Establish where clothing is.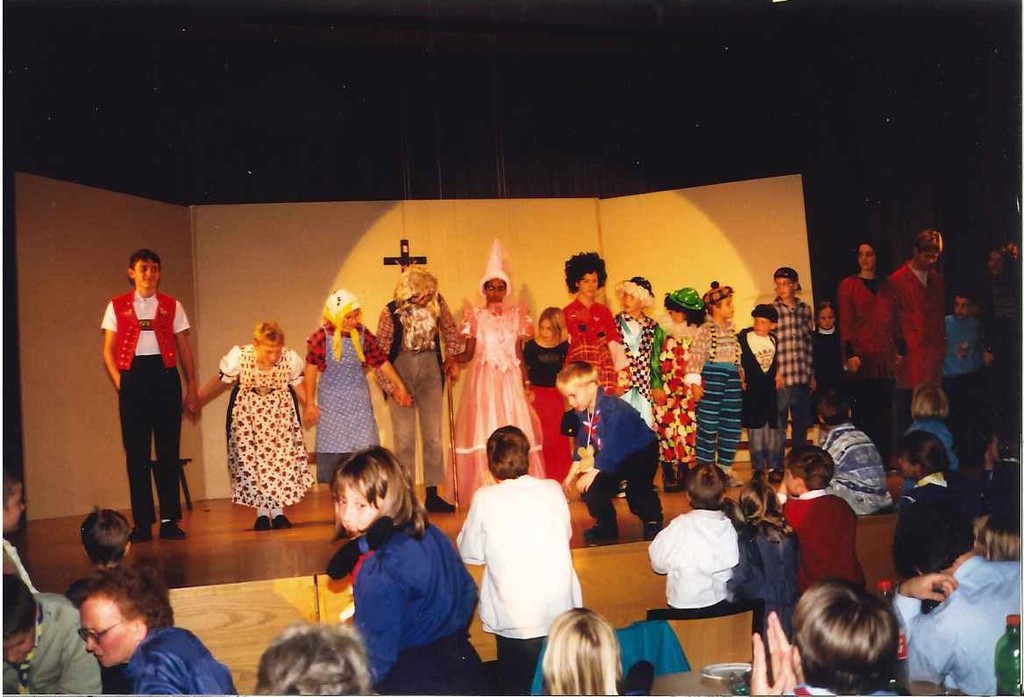
Established at <box>332,506,479,696</box>.
